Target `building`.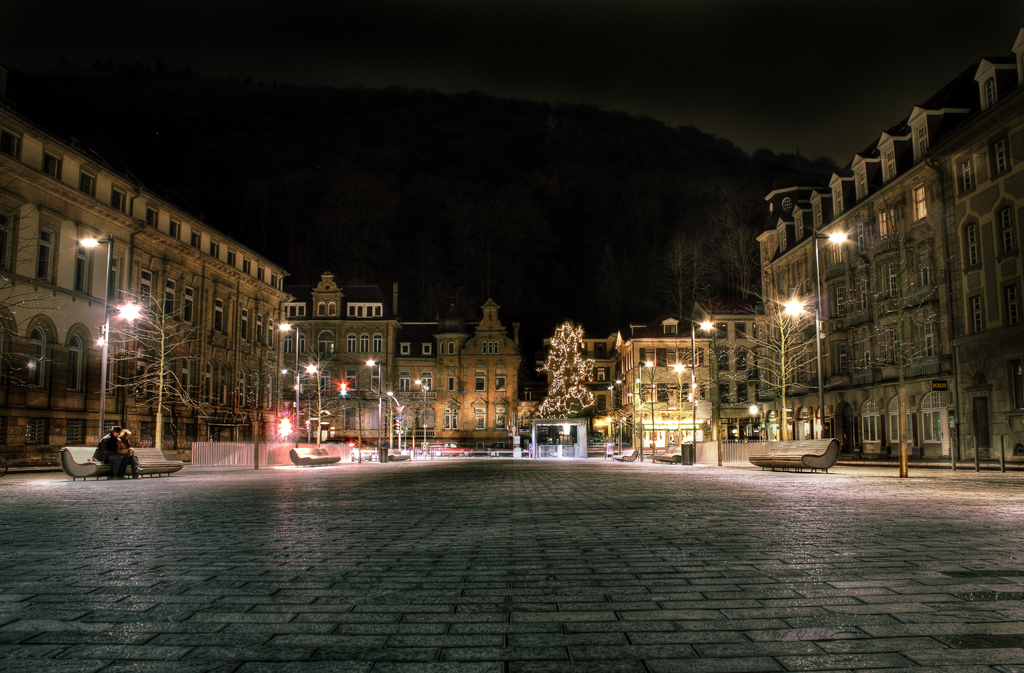
Target region: left=691, top=299, right=756, bottom=438.
